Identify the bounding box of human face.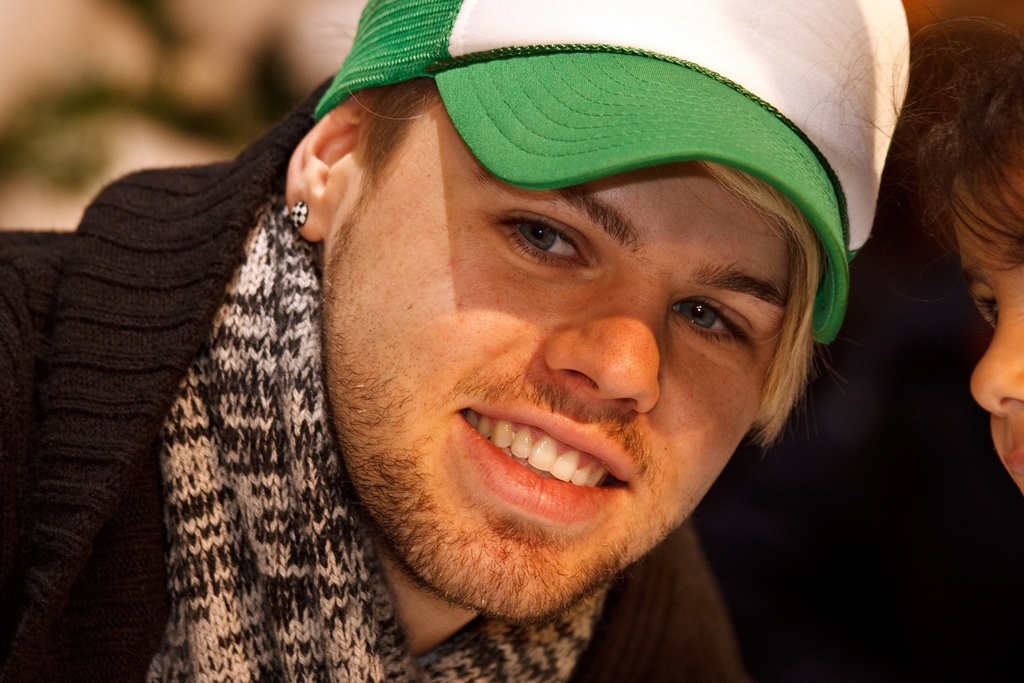
(x1=951, y1=152, x2=1023, y2=494).
